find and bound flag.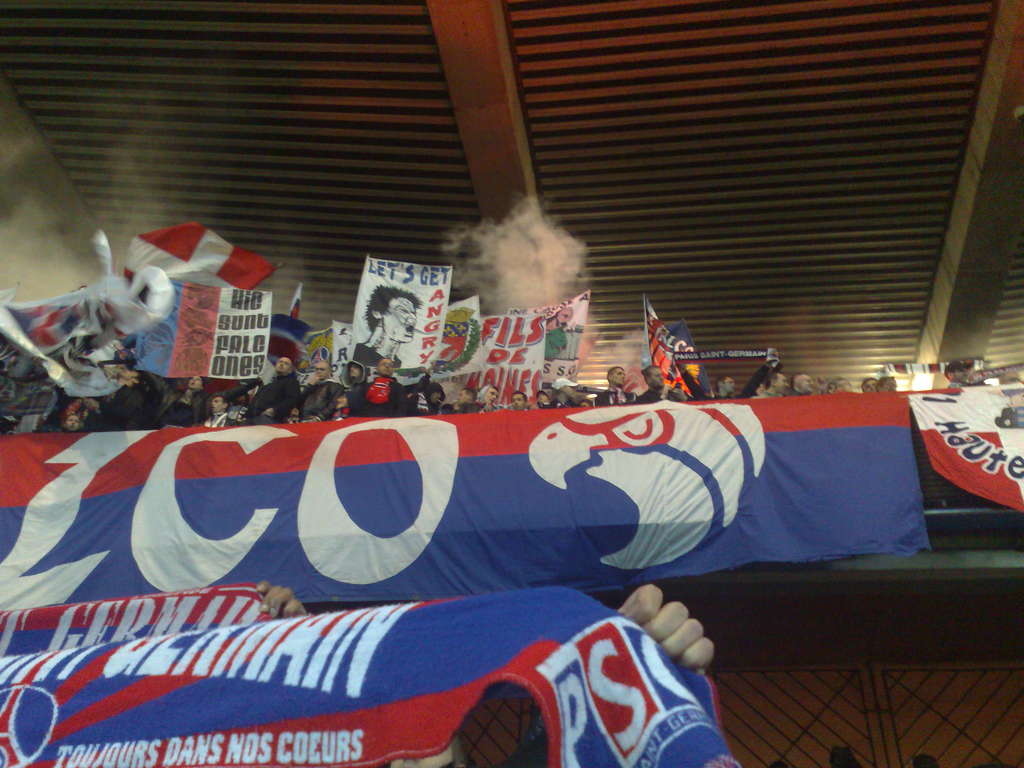
Bound: left=292, top=287, right=300, bottom=323.
